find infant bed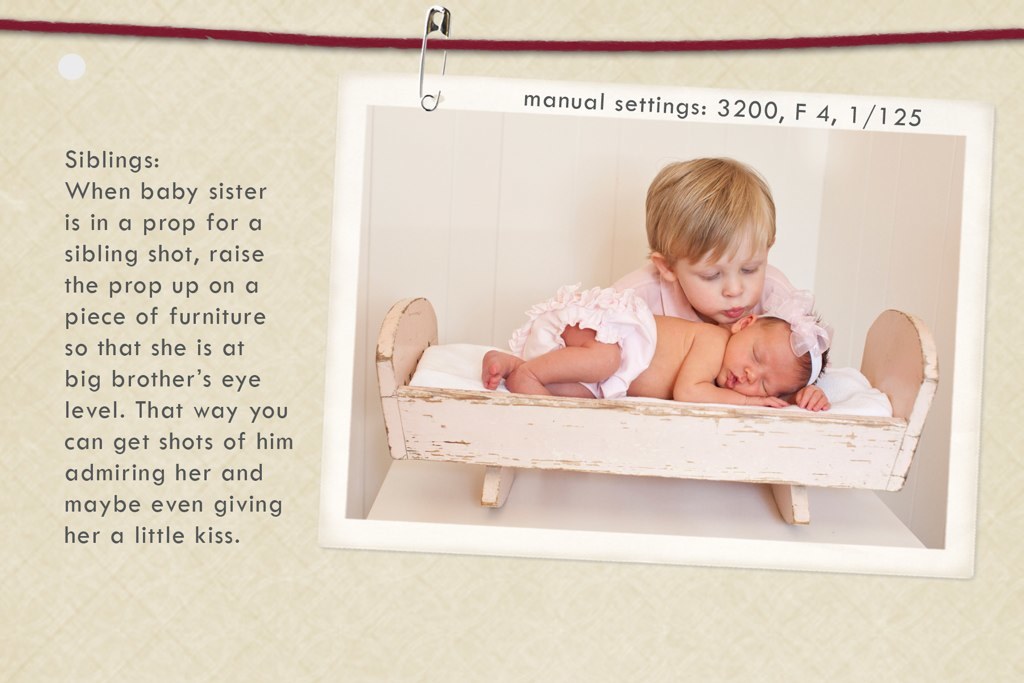
bbox=[372, 291, 938, 528]
